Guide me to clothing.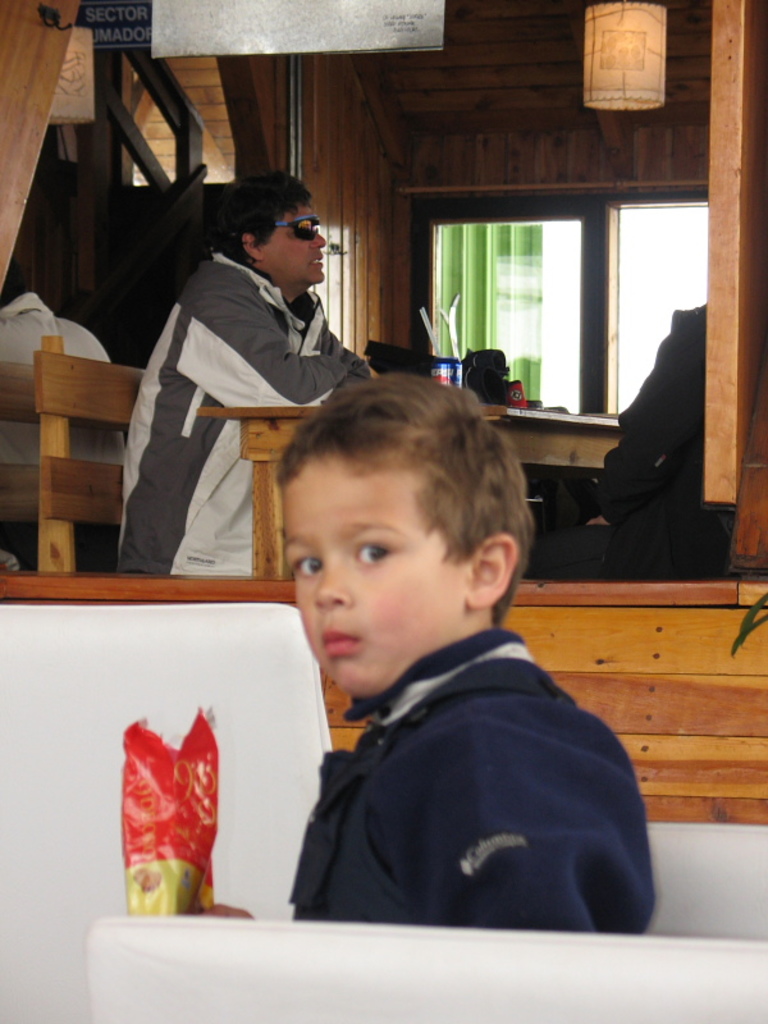
Guidance: <bbox>114, 244, 367, 589</bbox>.
